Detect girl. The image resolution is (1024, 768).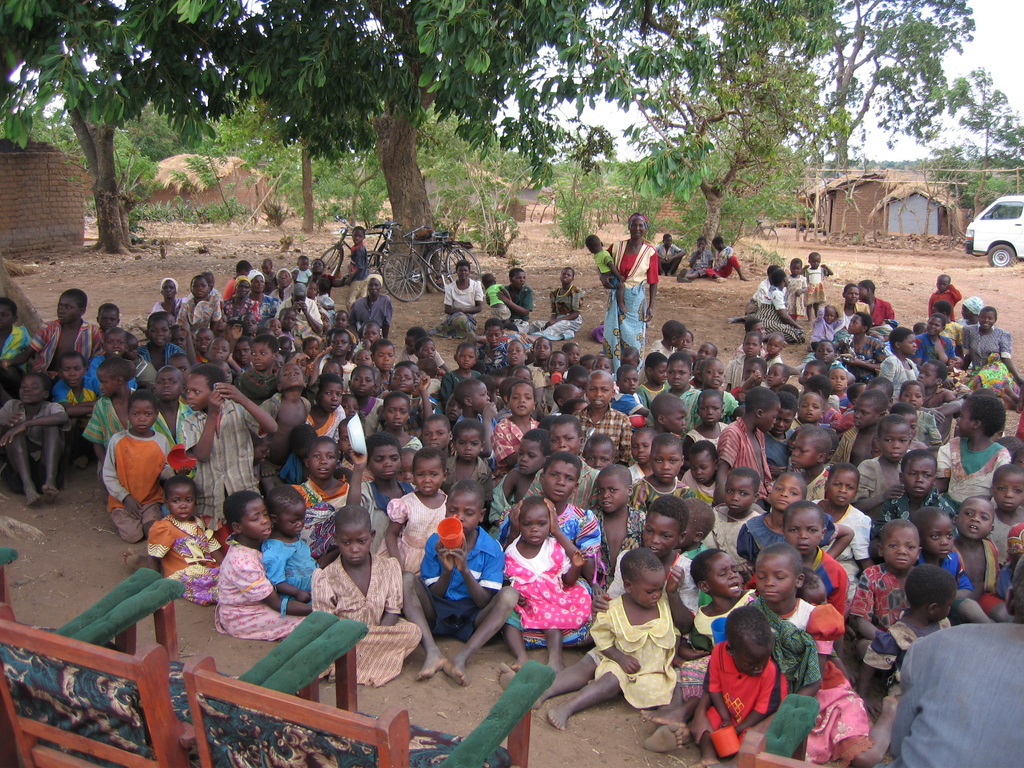
(left=684, top=385, right=726, bottom=469).
